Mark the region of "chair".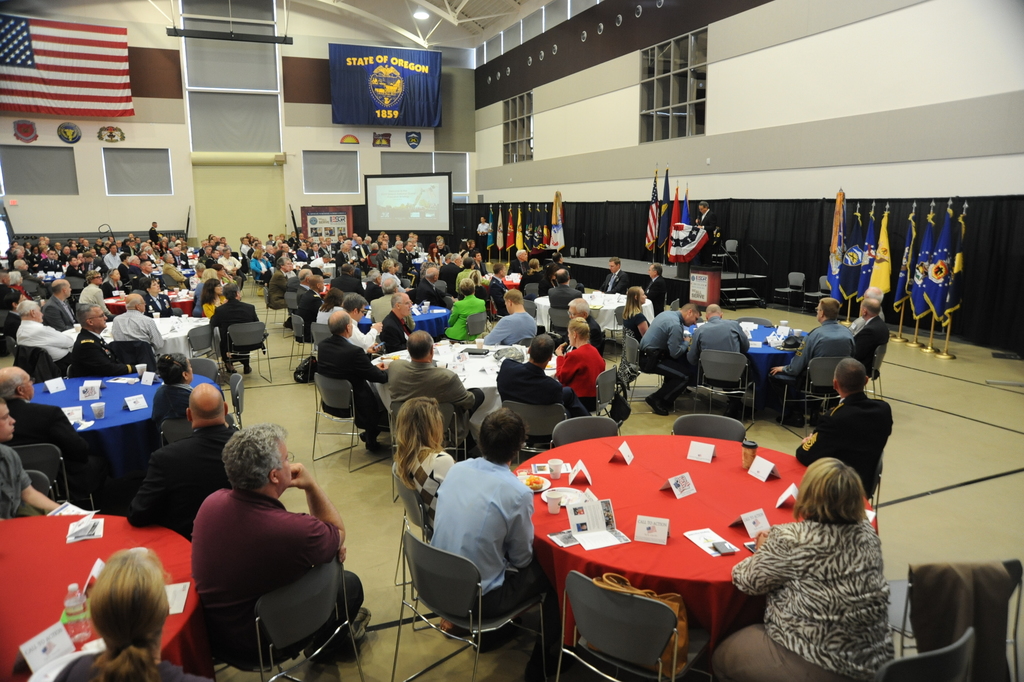
Region: {"left": 288, "top": 289, "right": 303, "bottom": 311}.
